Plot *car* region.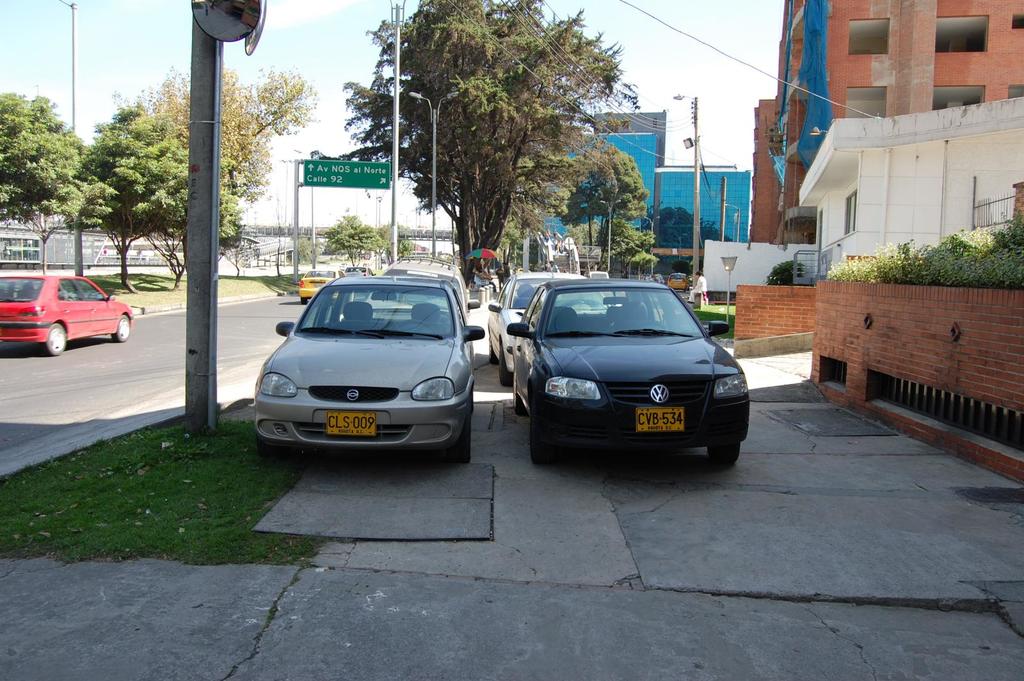
Plotted at (300, 266, 344, 295).
